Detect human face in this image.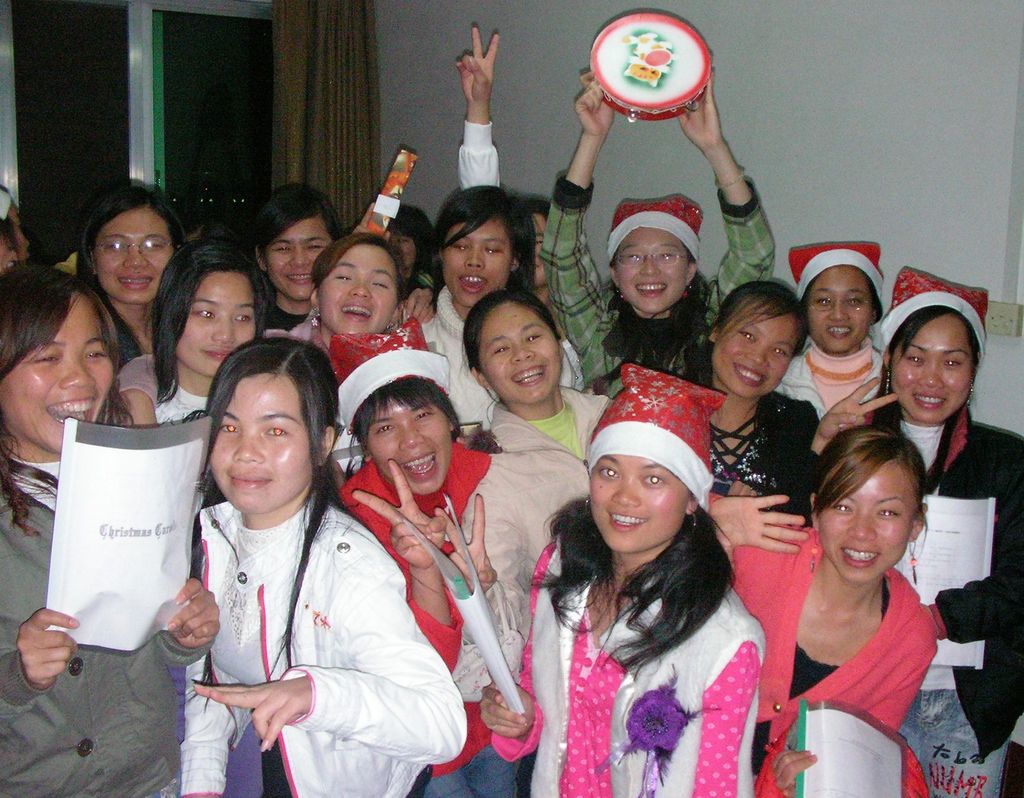
Detection: bbox=[175, 272, 259, 379].
